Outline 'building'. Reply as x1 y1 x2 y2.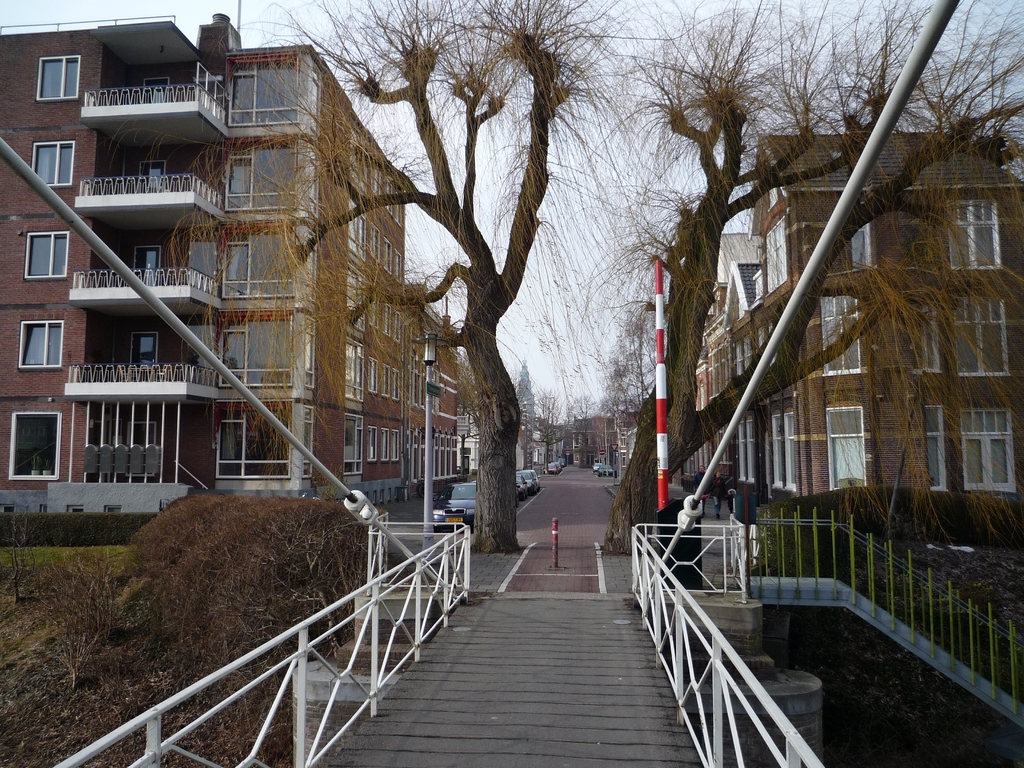
0 13 402 520.
